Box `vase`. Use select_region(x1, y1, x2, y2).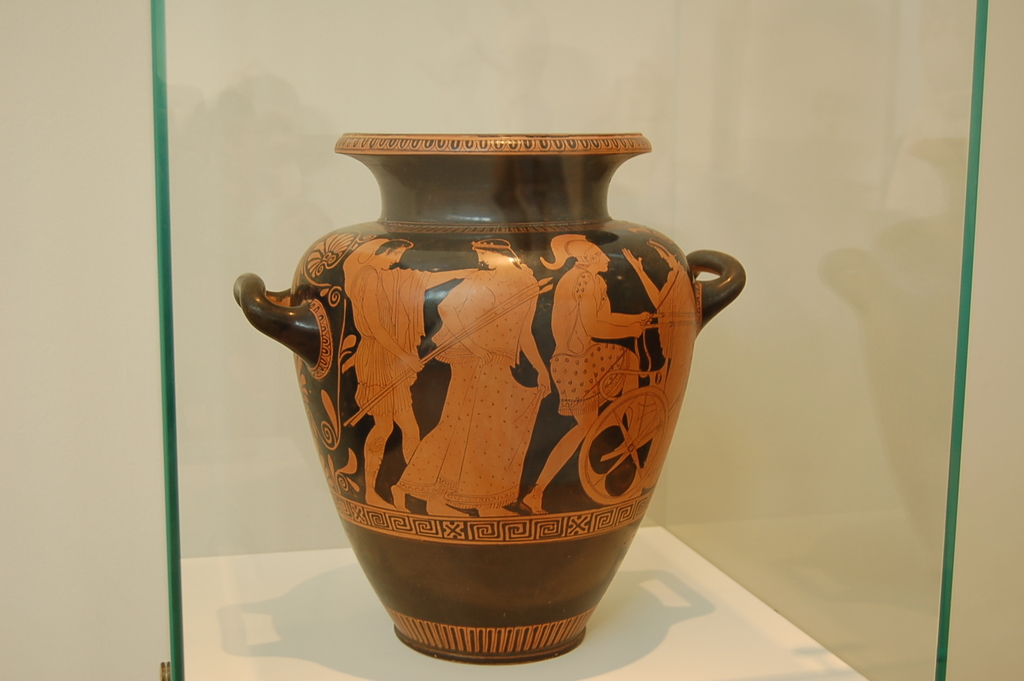
select_region(233, 128, 747, 666).
